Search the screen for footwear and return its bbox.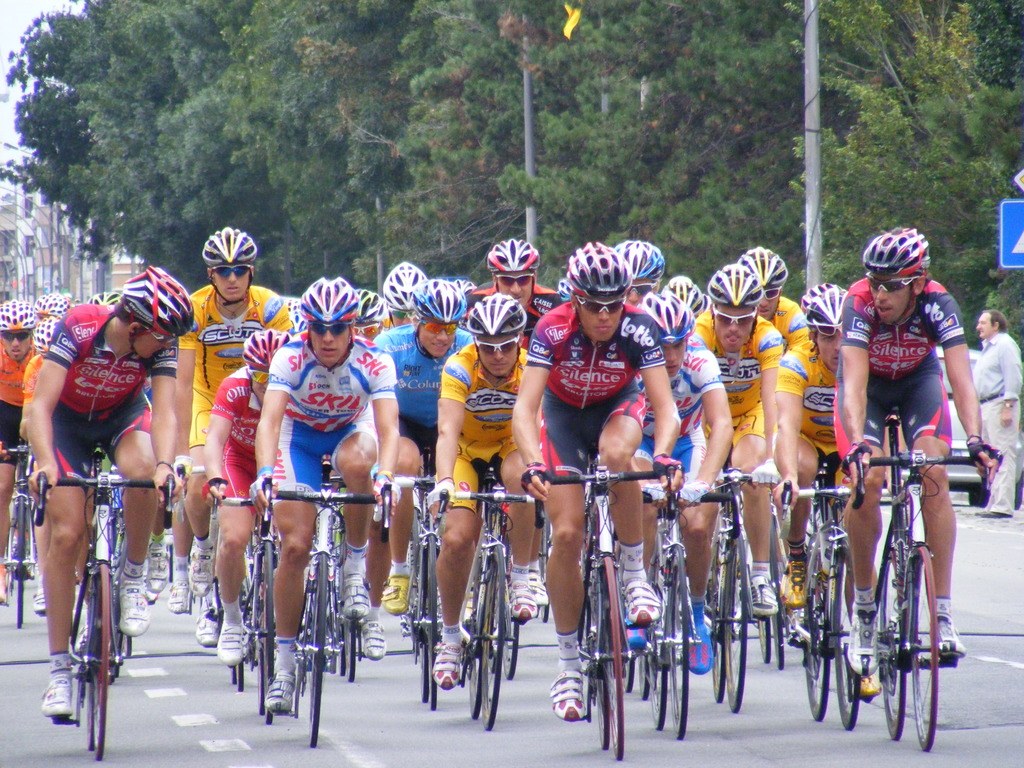
Found: bbox=[162, 574, 188, 612].
